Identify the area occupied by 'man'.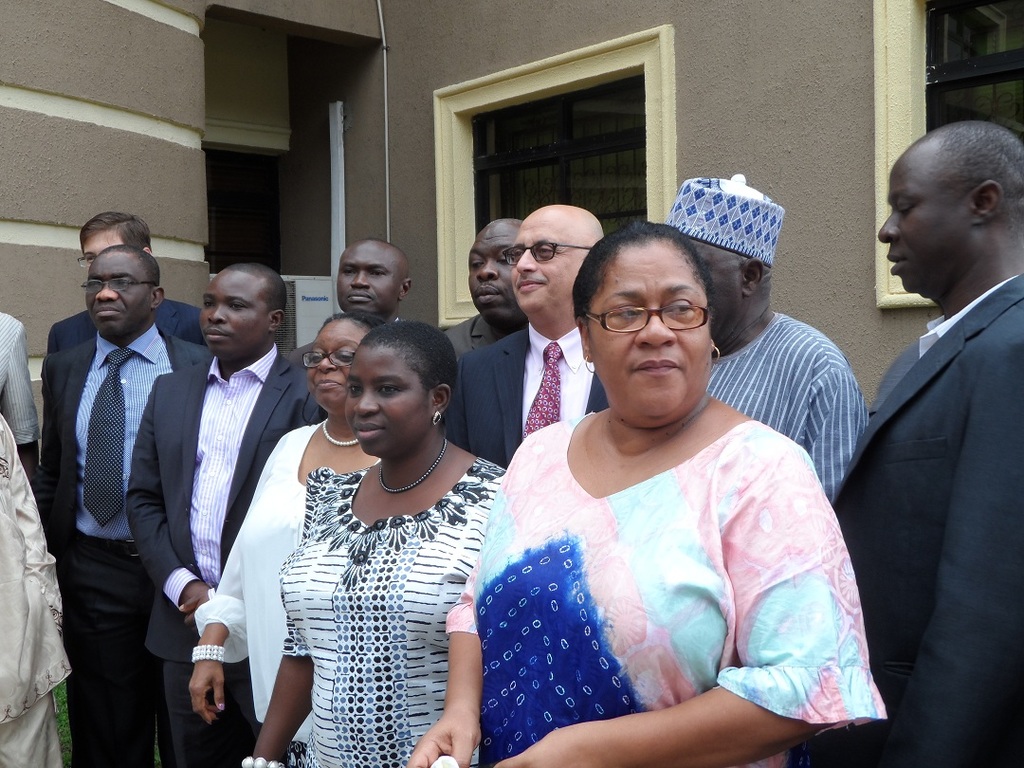
Area: box(448, 202, 603, 466).
